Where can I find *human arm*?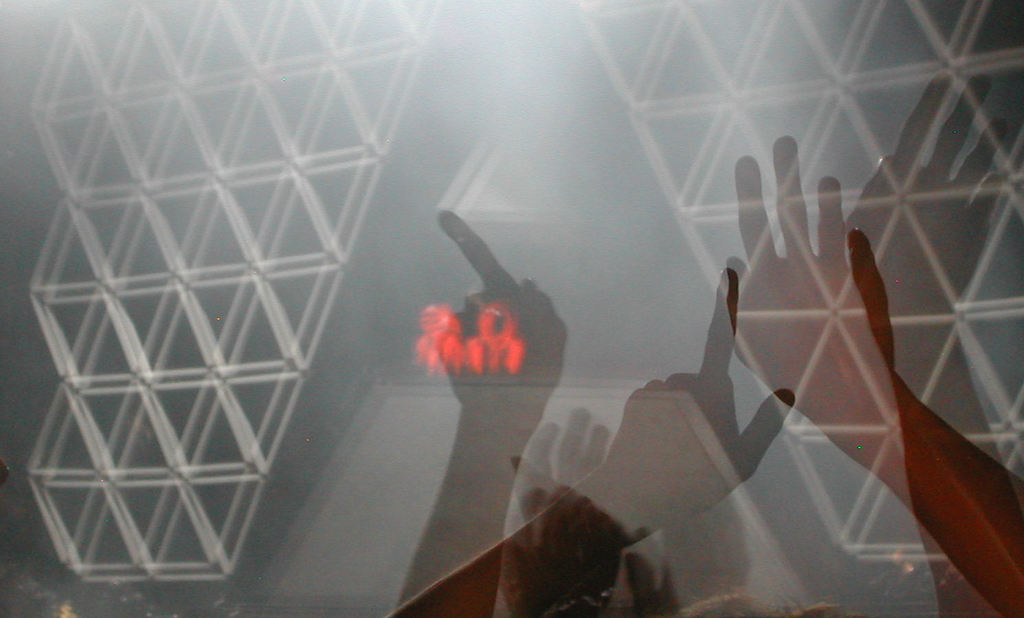
You can find it at 390:199:565:617.
